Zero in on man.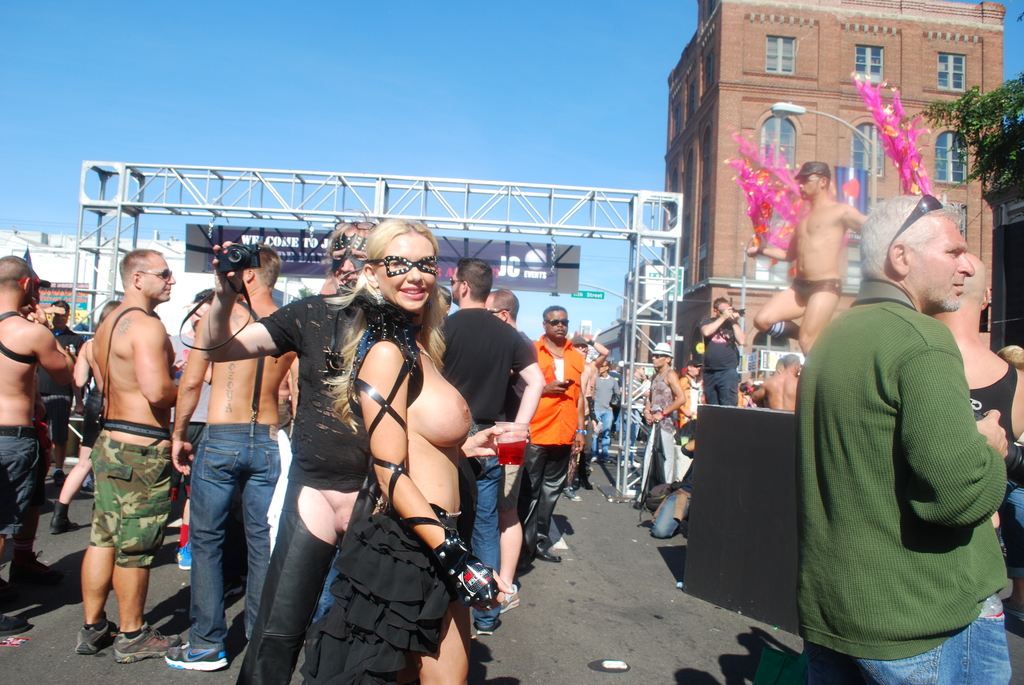
Zeroed in: [left=45, top=304, right=74, bottom=484].
